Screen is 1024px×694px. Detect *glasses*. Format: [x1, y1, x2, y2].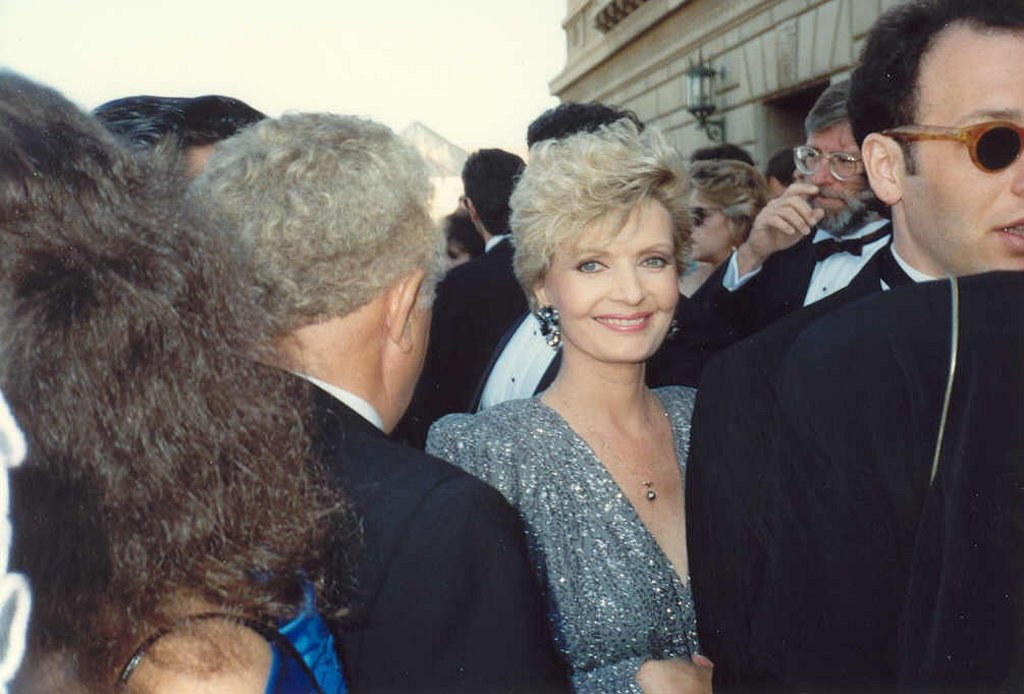
[855, 103, 1023, 179].
